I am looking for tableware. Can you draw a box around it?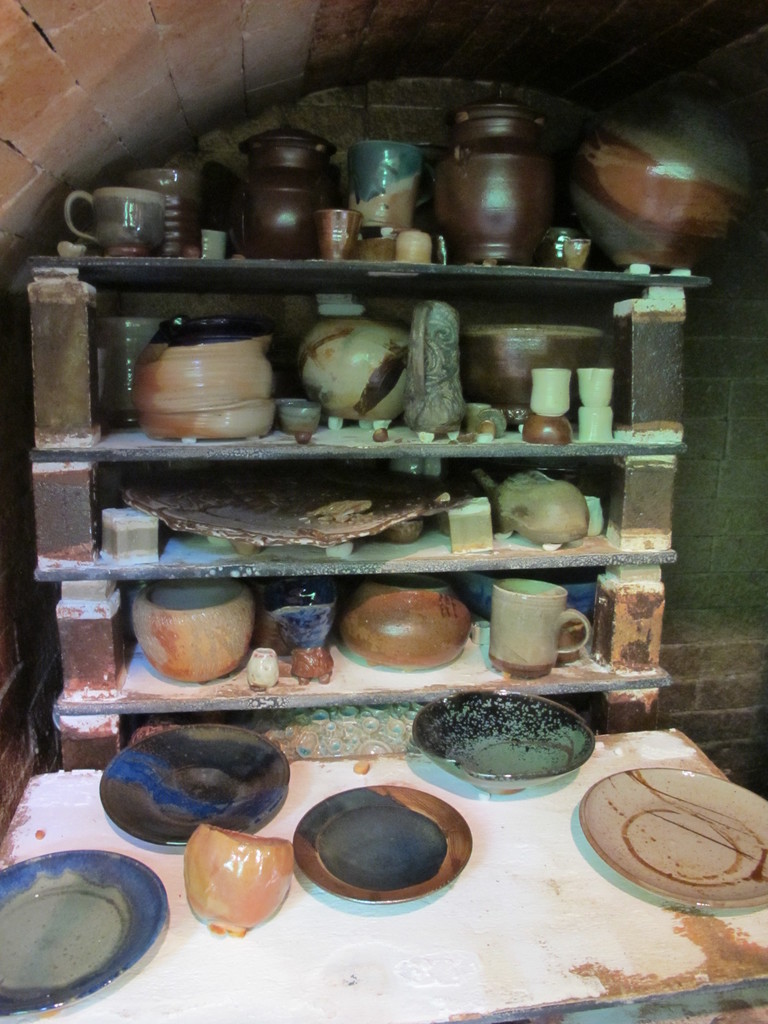
Sure, the bounding box is x1=98, y1=724, x2=287, y2=847.
